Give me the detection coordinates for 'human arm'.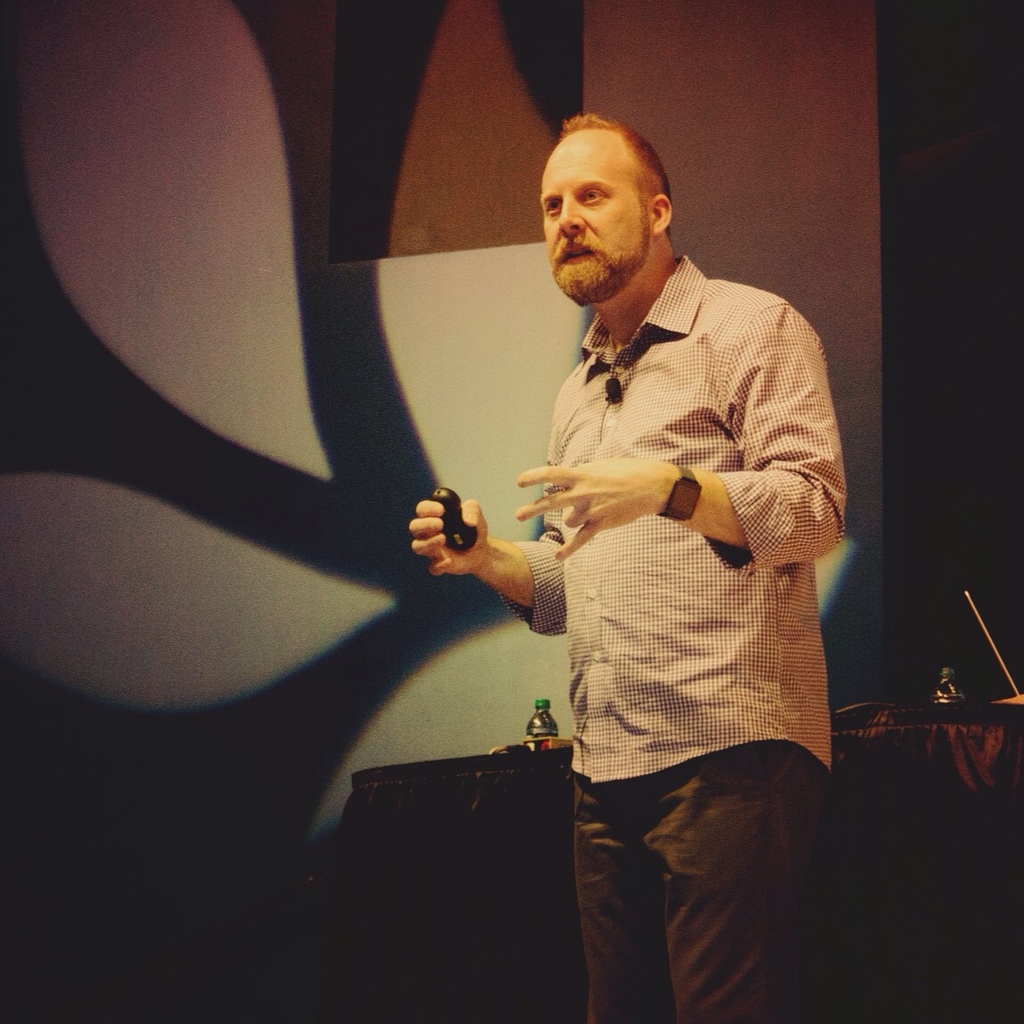
bbox(509, 304, 846, 562).
